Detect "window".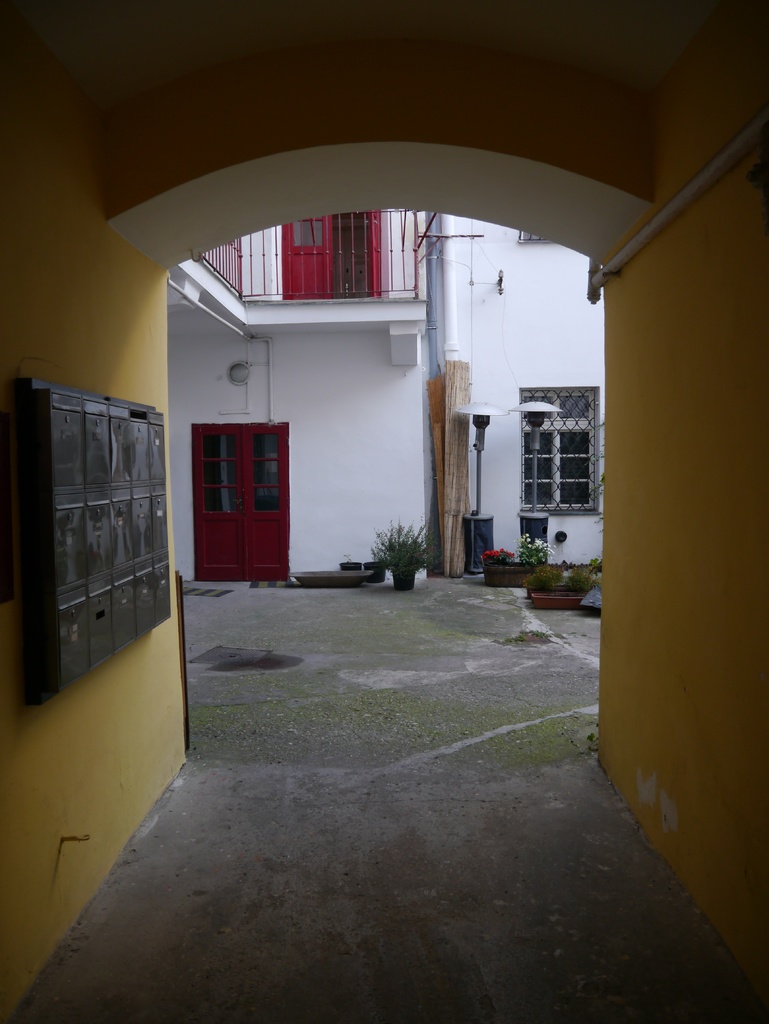
Detected at detection(519, 374, 594, 524).
